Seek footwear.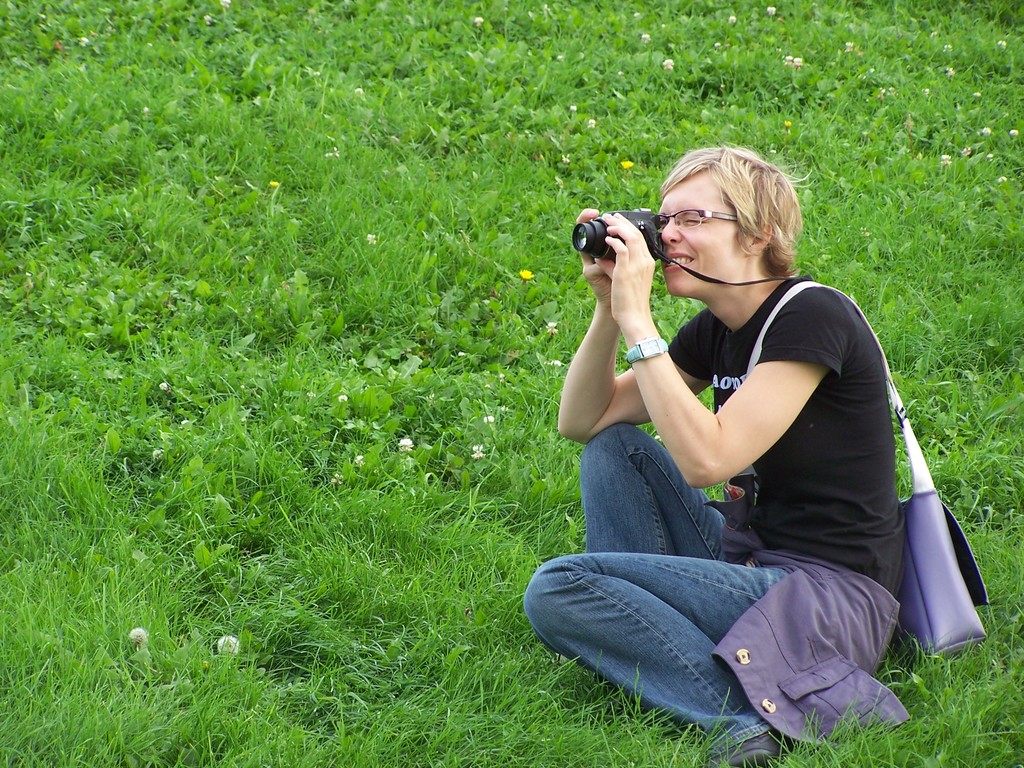
[699,736,797,767].
